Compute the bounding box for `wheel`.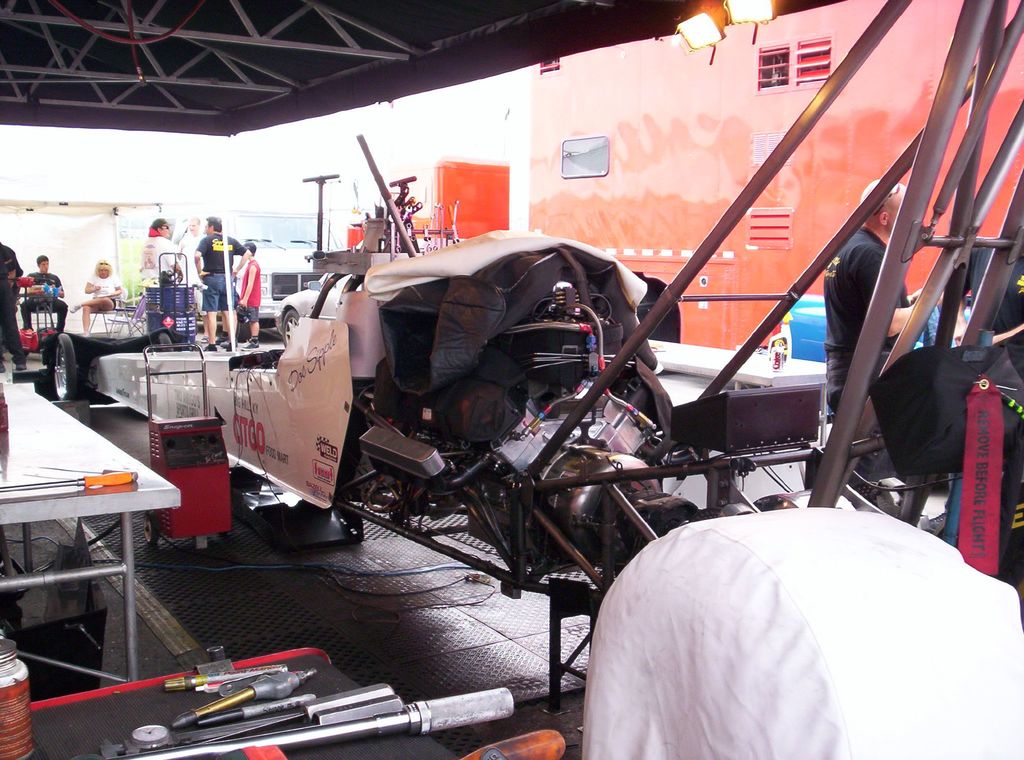
(left=156, top=333, right=170, bottom=356).
